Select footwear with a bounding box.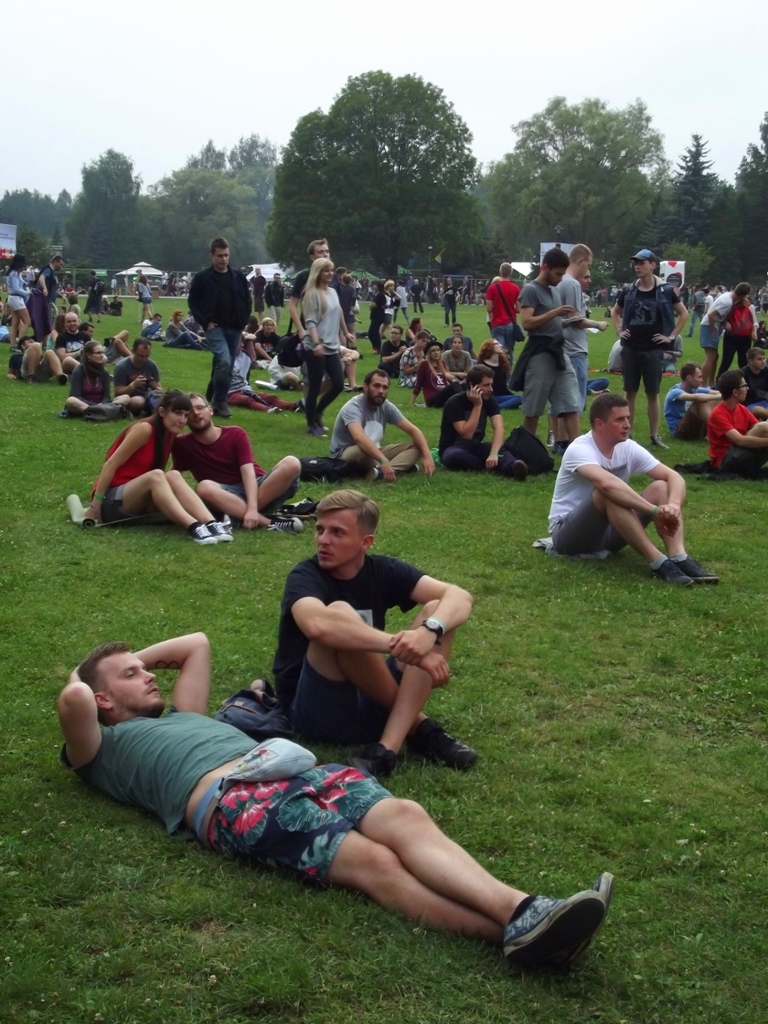
499/896/607/965.
